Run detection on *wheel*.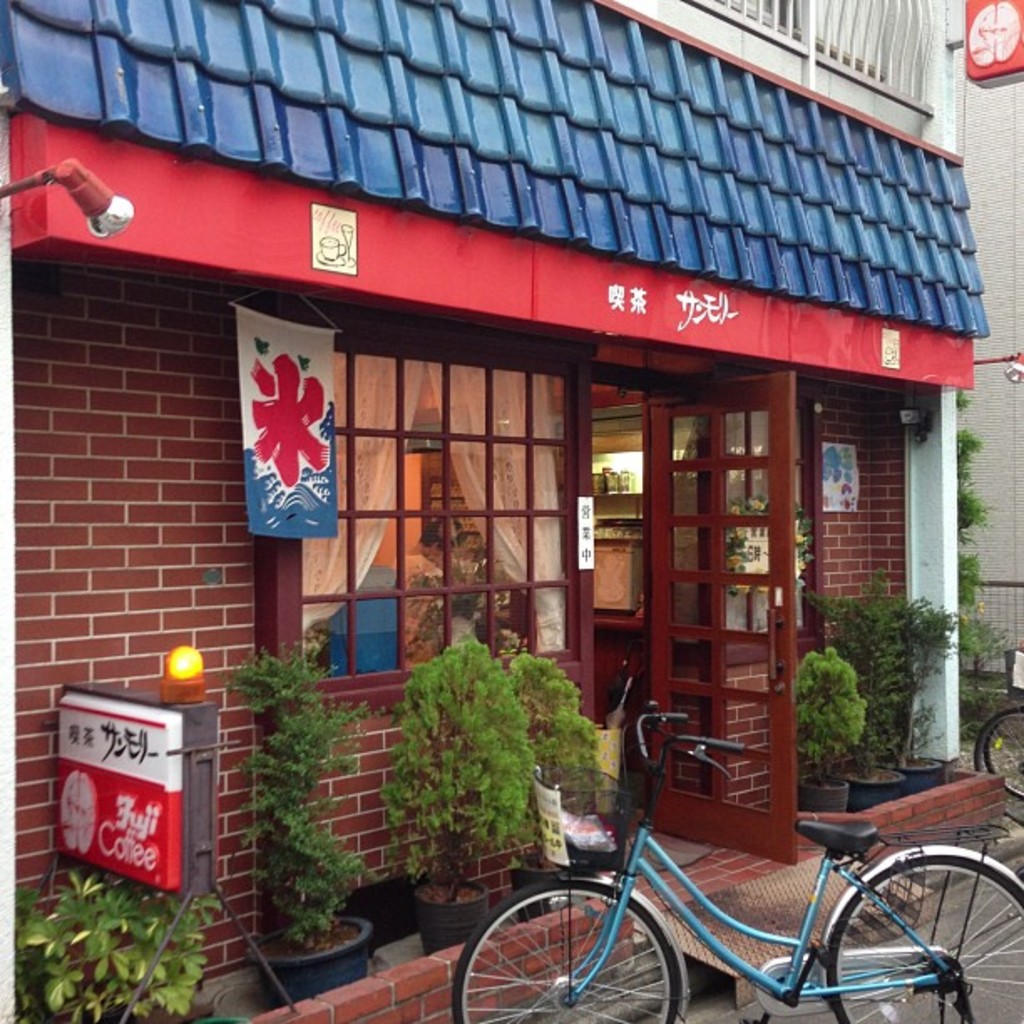
Result: <box>960,704,1022,785</box>.
